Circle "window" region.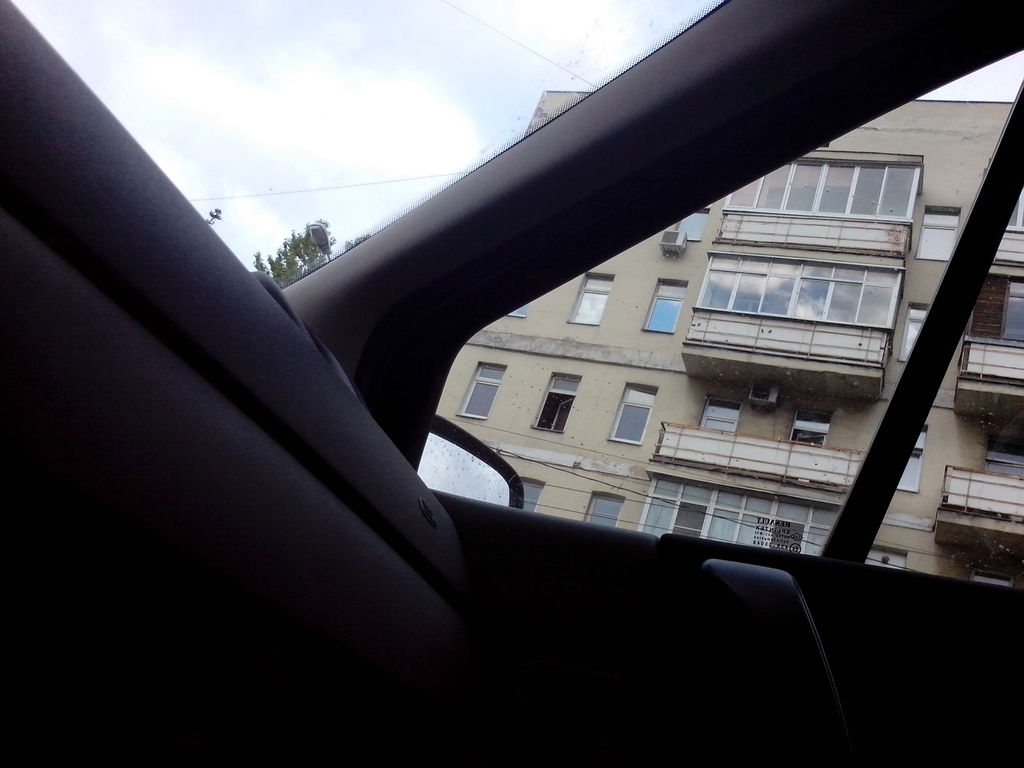
Region: <box>453,359,509,420</box>.
